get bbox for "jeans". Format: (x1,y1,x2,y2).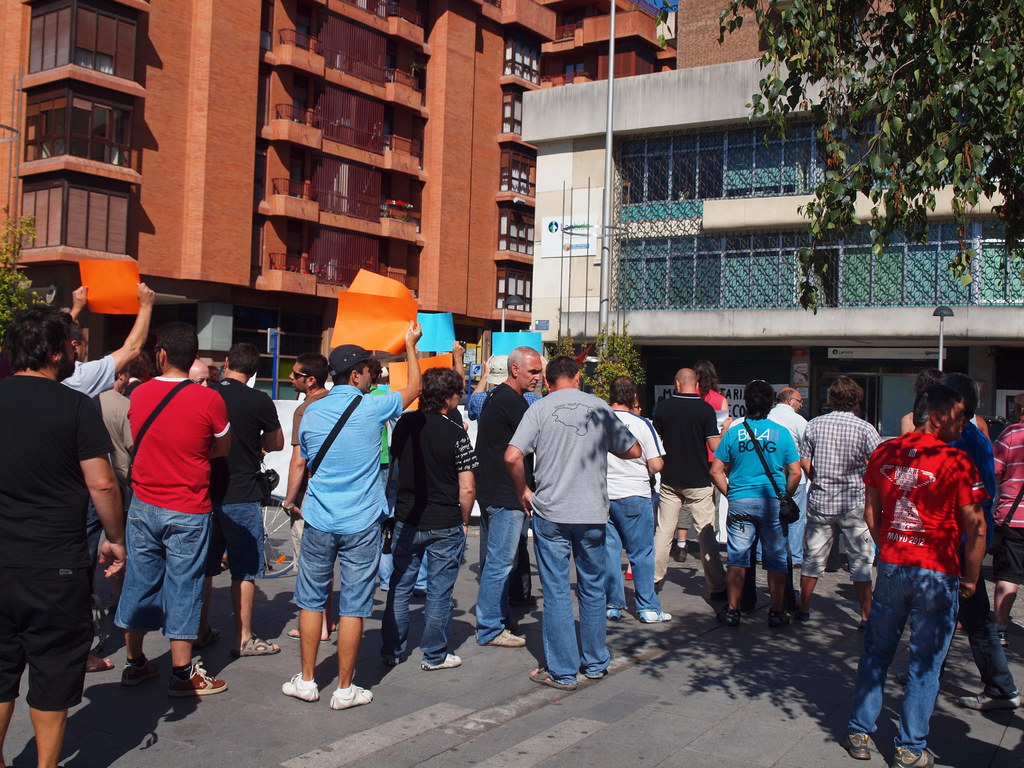
(386,522,468,660).
